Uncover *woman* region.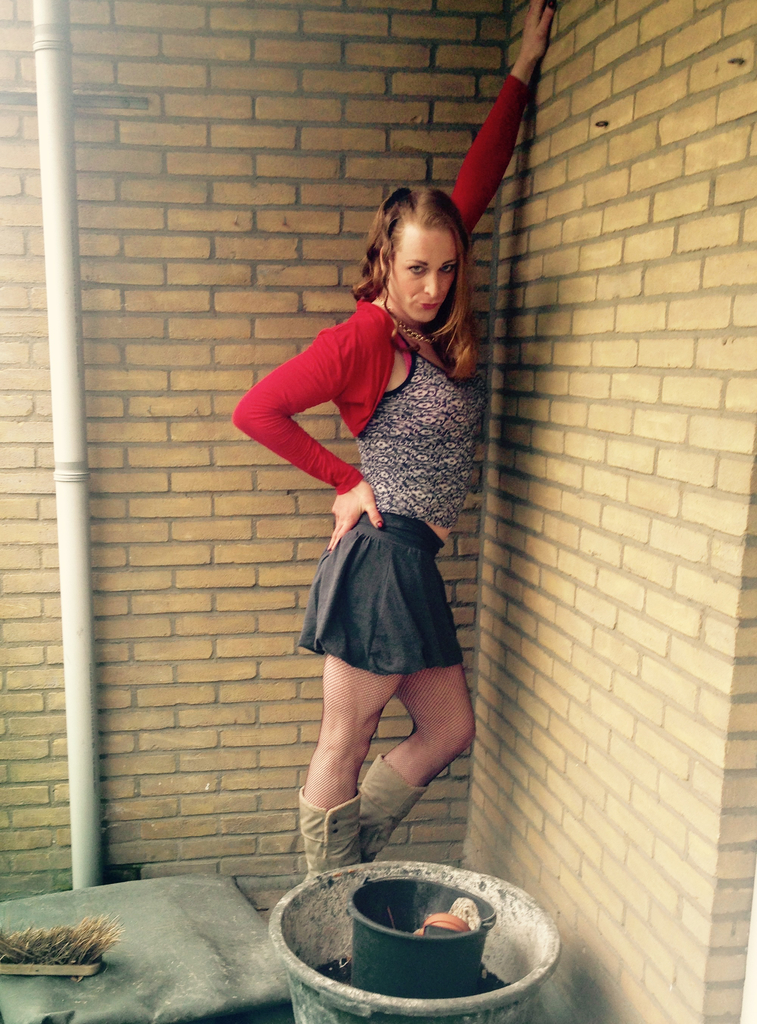
Uncovered: <bbox>256, 183, 506, 880</bbox>.
